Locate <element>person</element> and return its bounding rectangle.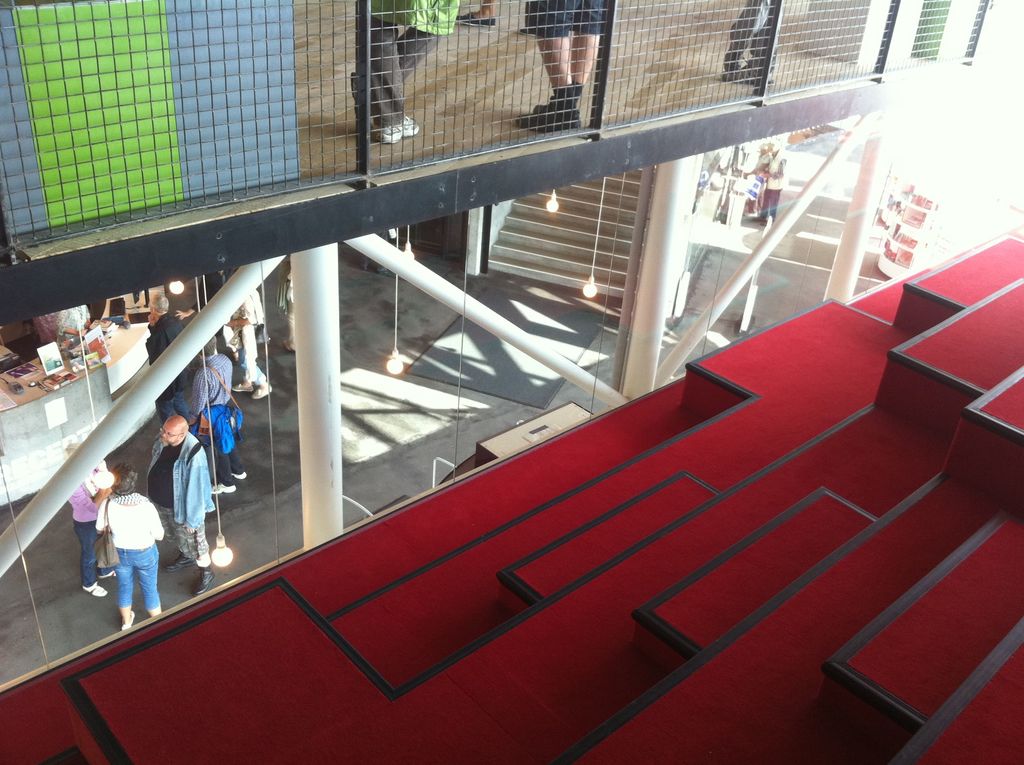
select_region(193, 334, 257, 488).
